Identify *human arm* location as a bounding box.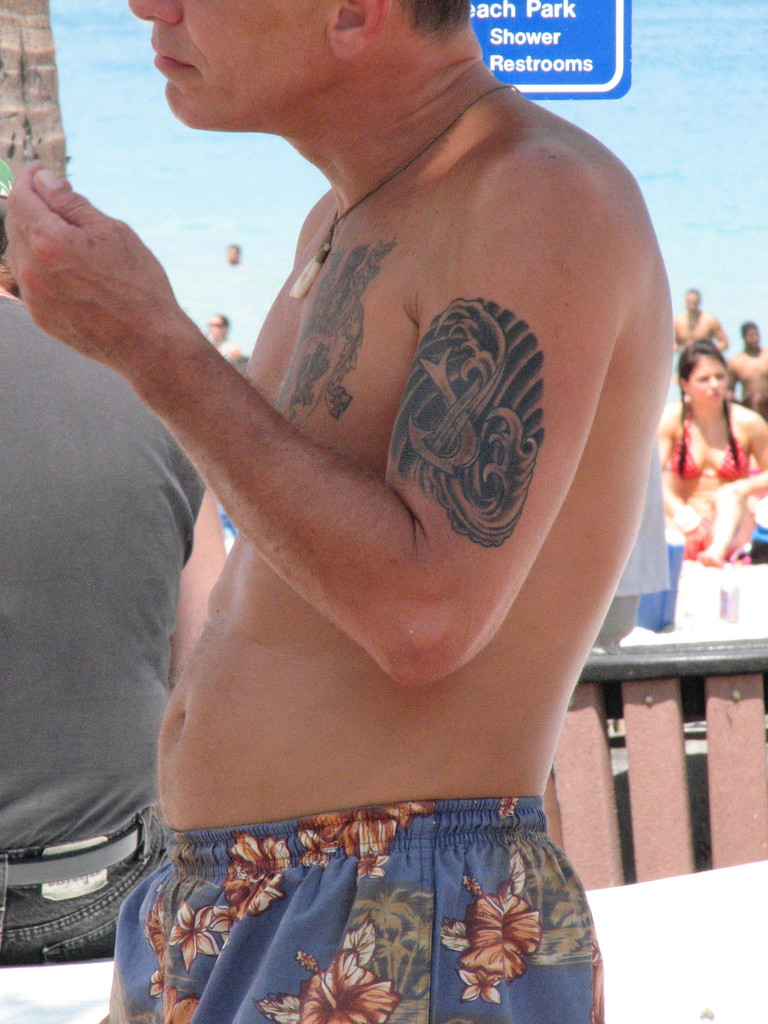
bbox=[701, 310, 730, 350].
